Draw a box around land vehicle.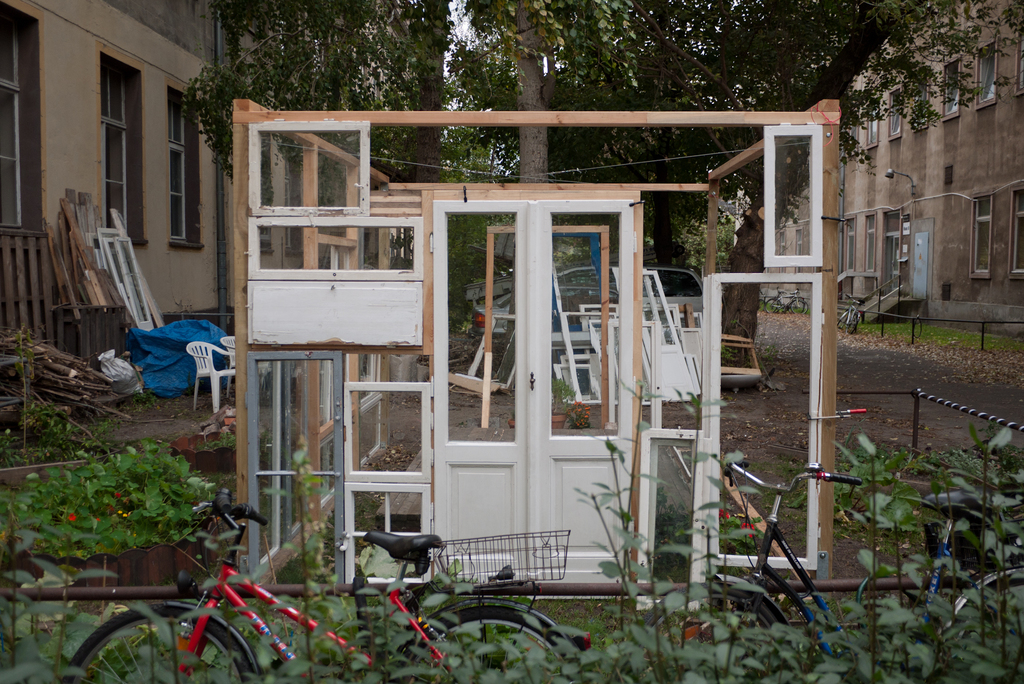
[x1=470, y1=263, x2=703, y2=337].
